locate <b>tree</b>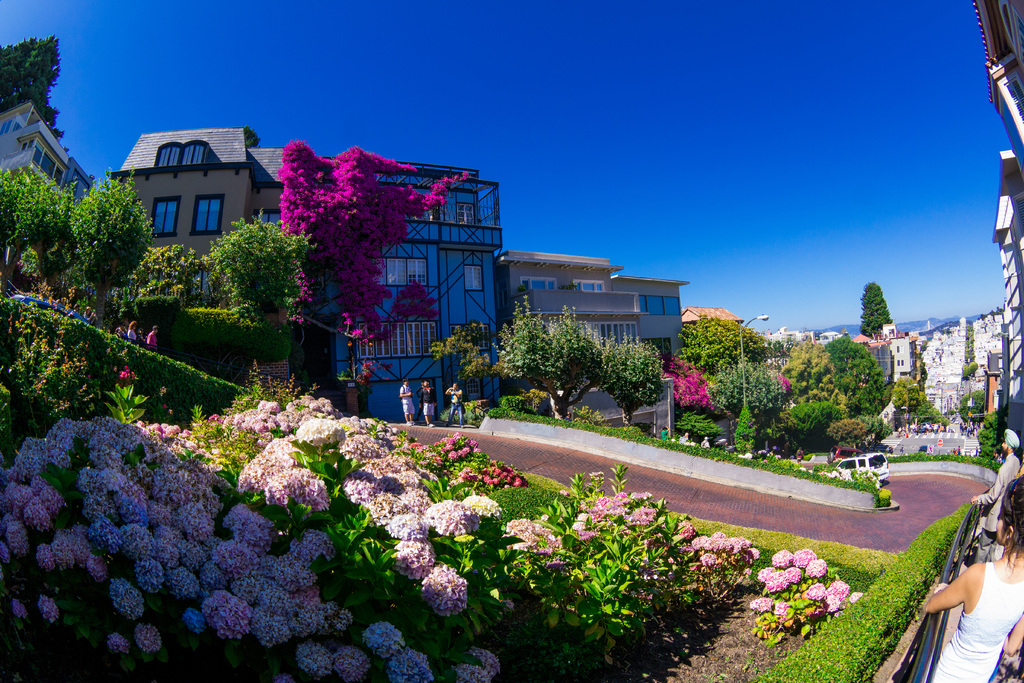
bbox=[844, 268, 888, 347]
